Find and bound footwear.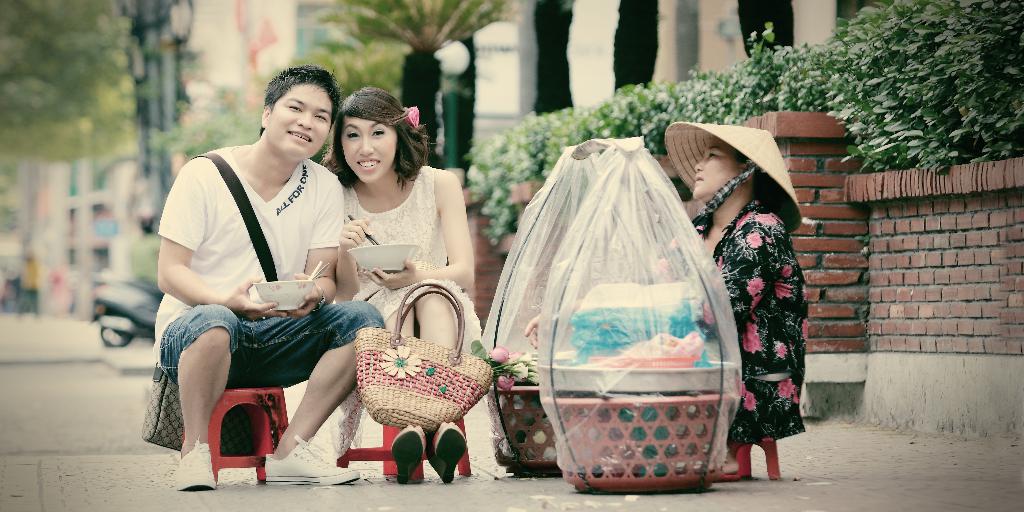
Bound: BBox(391, 424, 429, 484).
